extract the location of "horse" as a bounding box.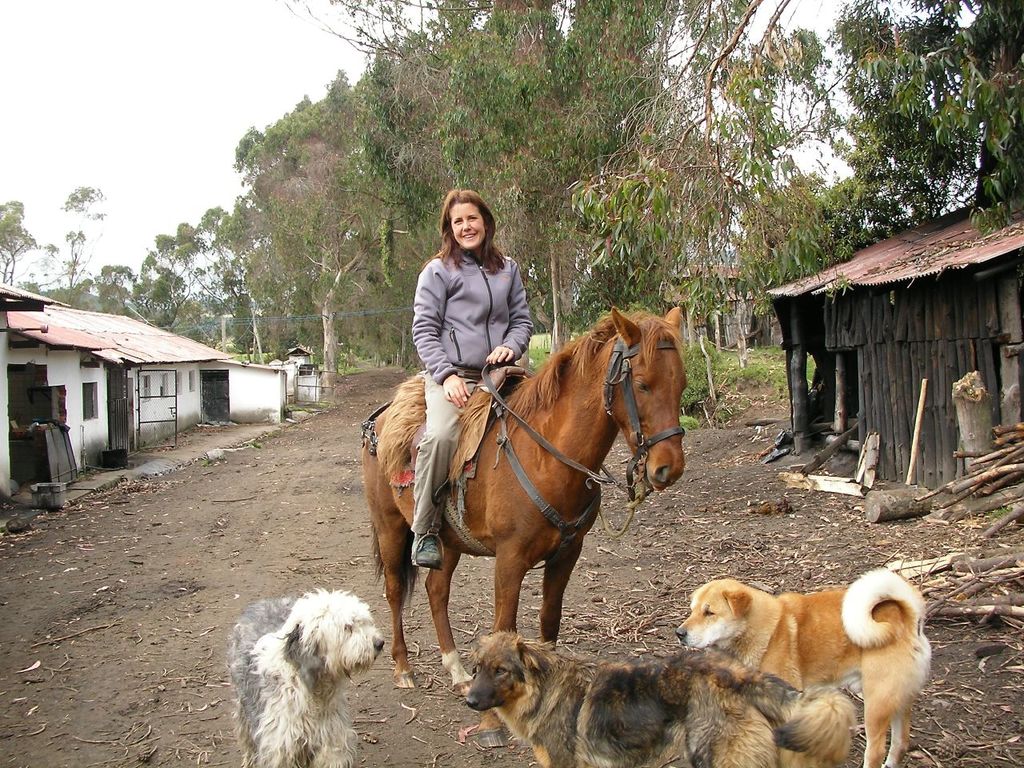
bbox(362, 304, 687, 702).
